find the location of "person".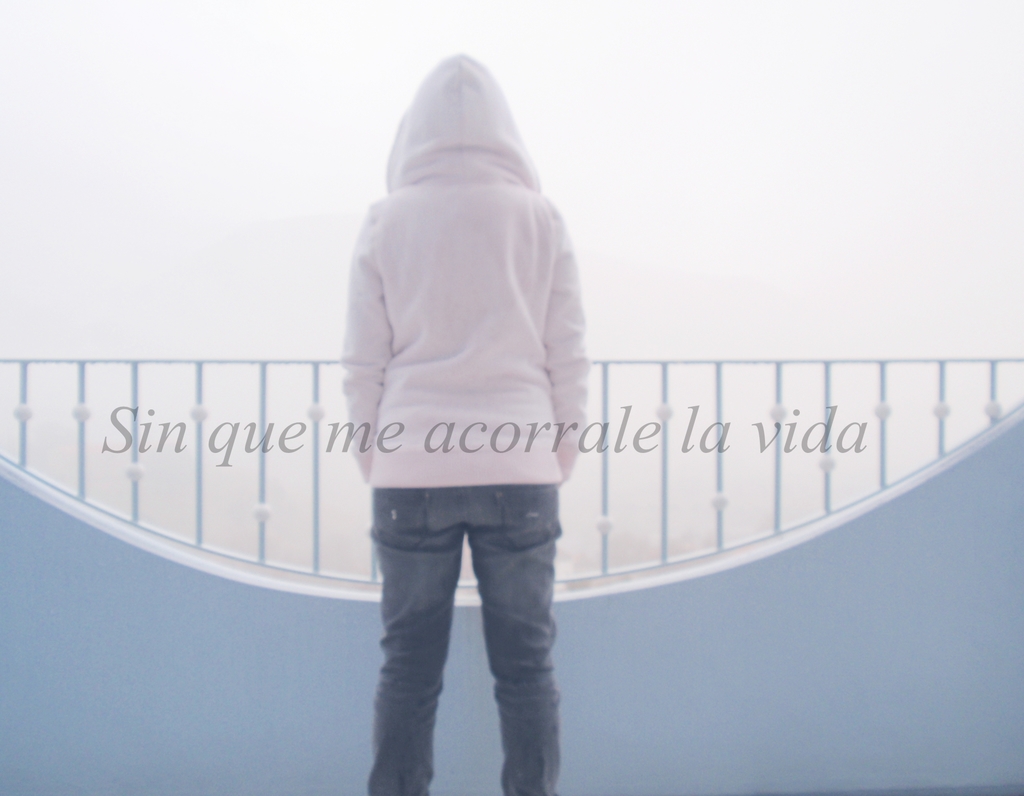
Location: 301:14:621:795.
